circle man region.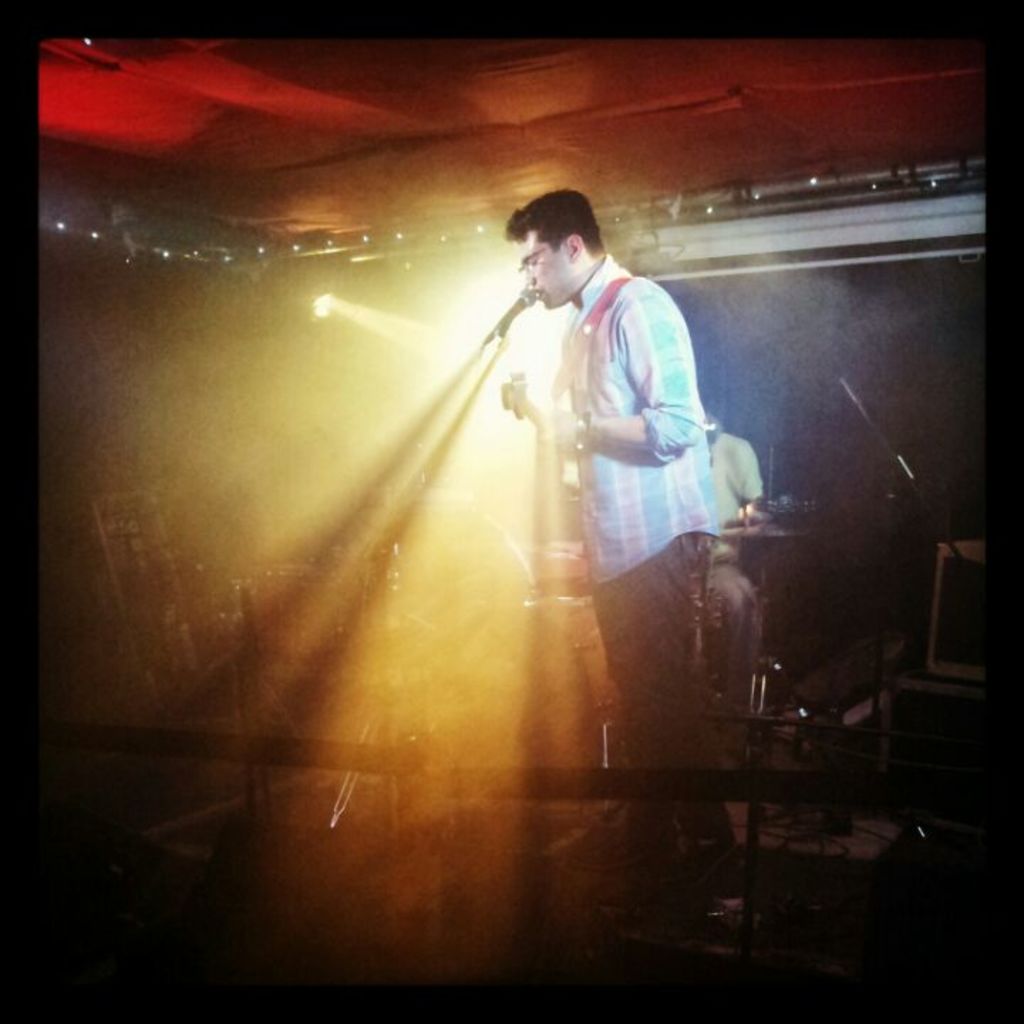
Region: 505/192/814/842.
